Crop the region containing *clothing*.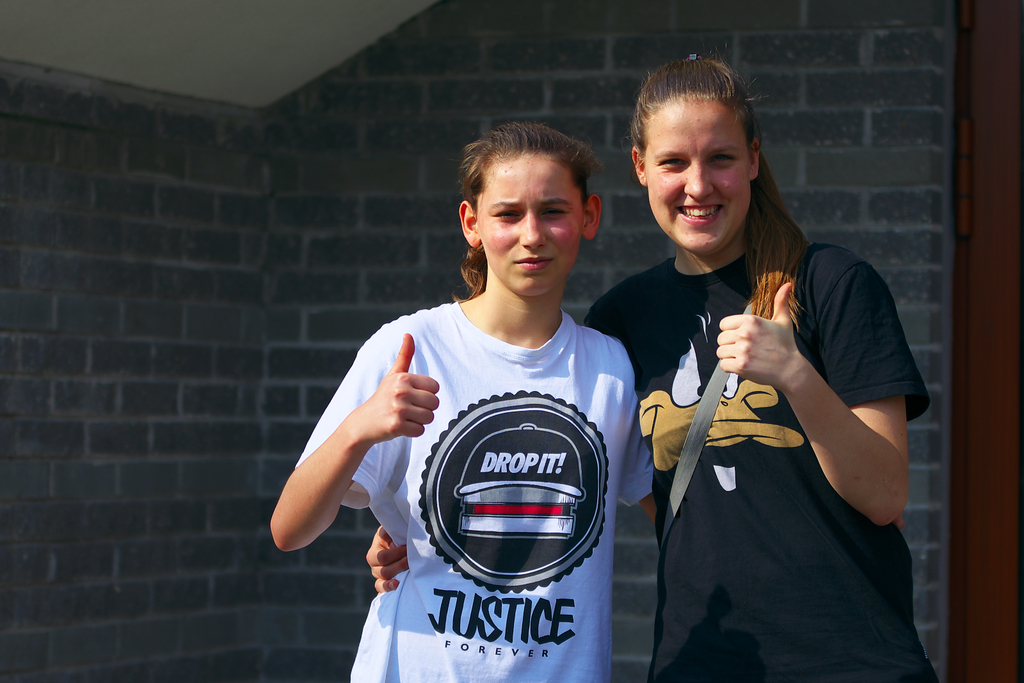
Crop region: 289, 294, 664, 682.
